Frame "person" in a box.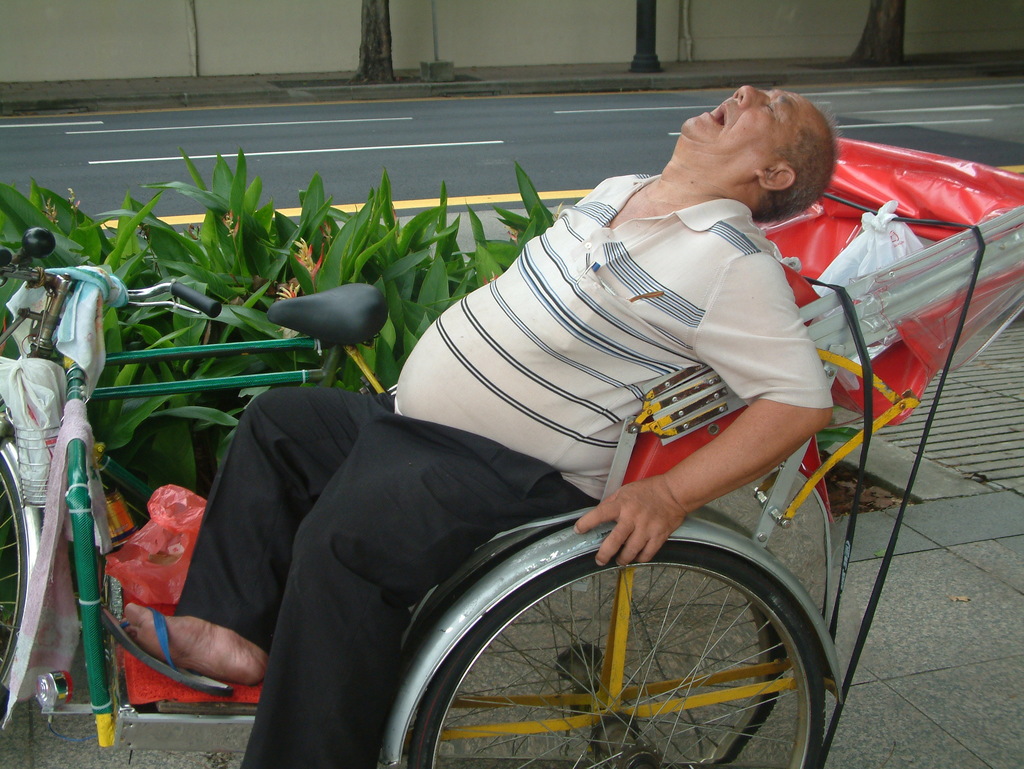
Rect(99, 85, 839, 768).
